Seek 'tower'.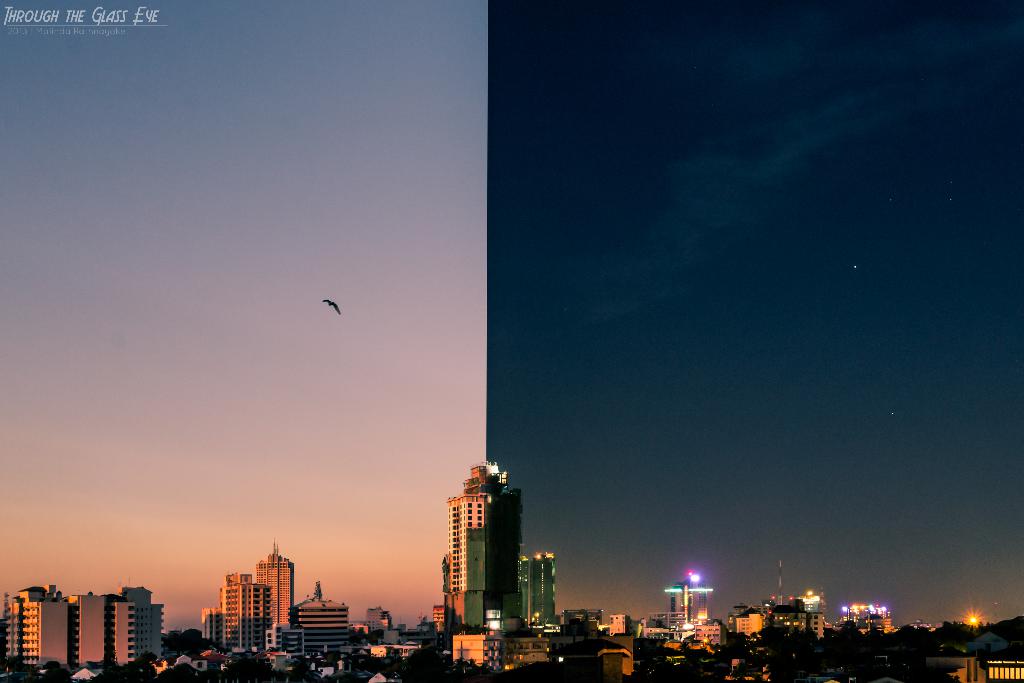
<bbox>0, 578, 70, 678</bbox>.
